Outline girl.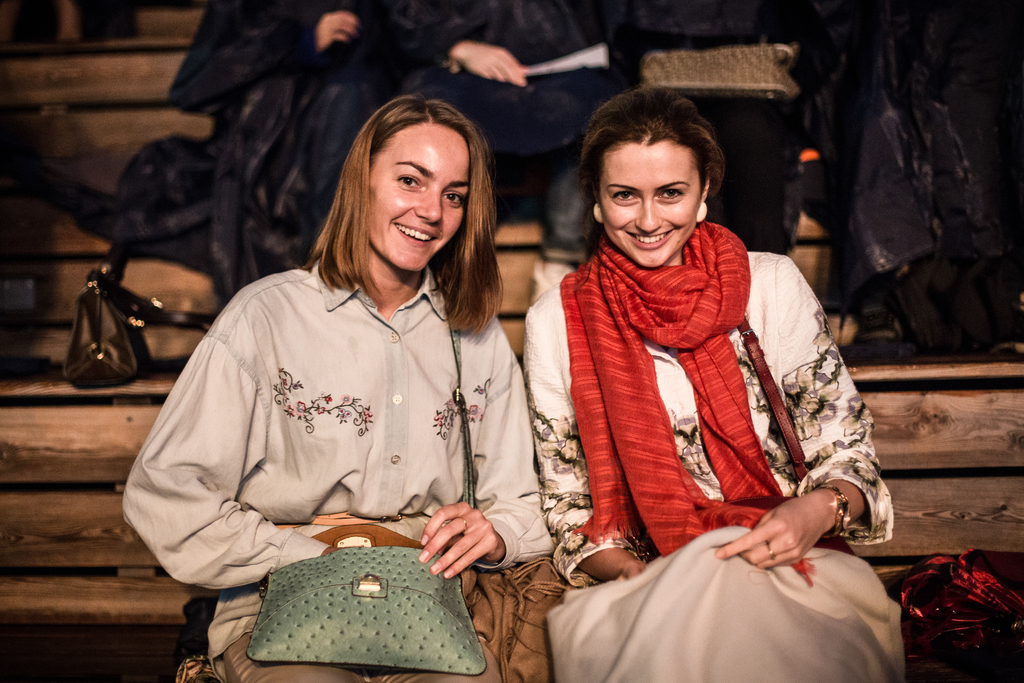
Outline: pyautogui.locateOnScreen(120, 94, 556, 682).
